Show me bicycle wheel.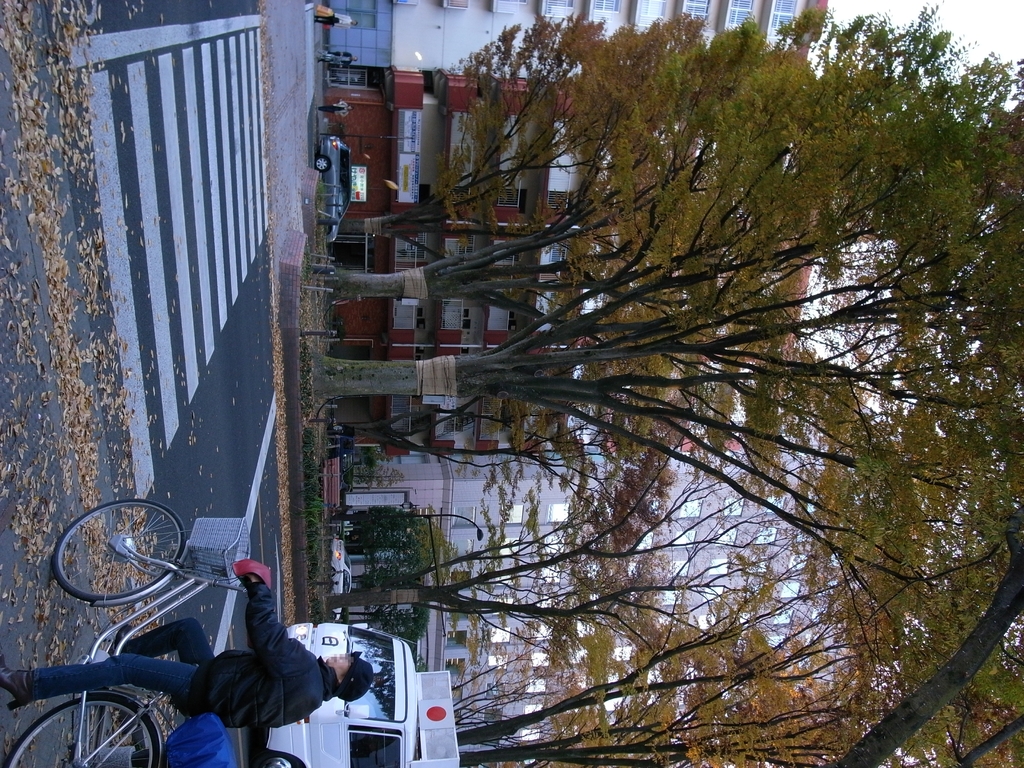
bicycle wheel is here: rect(2, 696, 161, 767).
